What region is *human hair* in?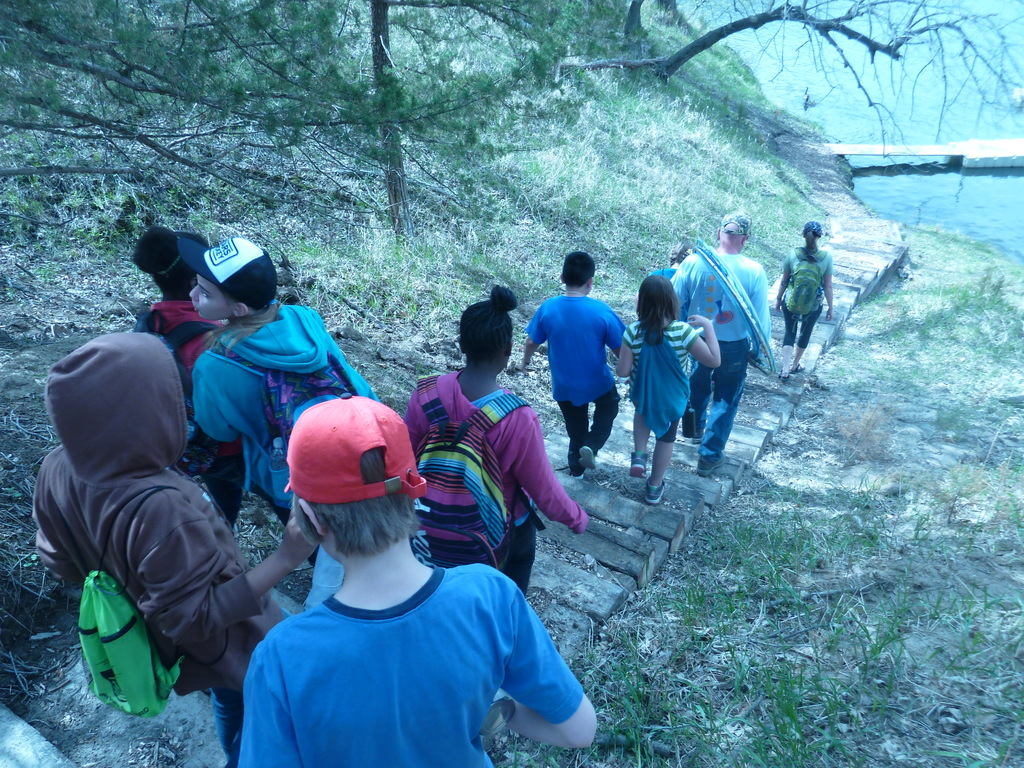
l=802, t=229, r=819, b=253.
